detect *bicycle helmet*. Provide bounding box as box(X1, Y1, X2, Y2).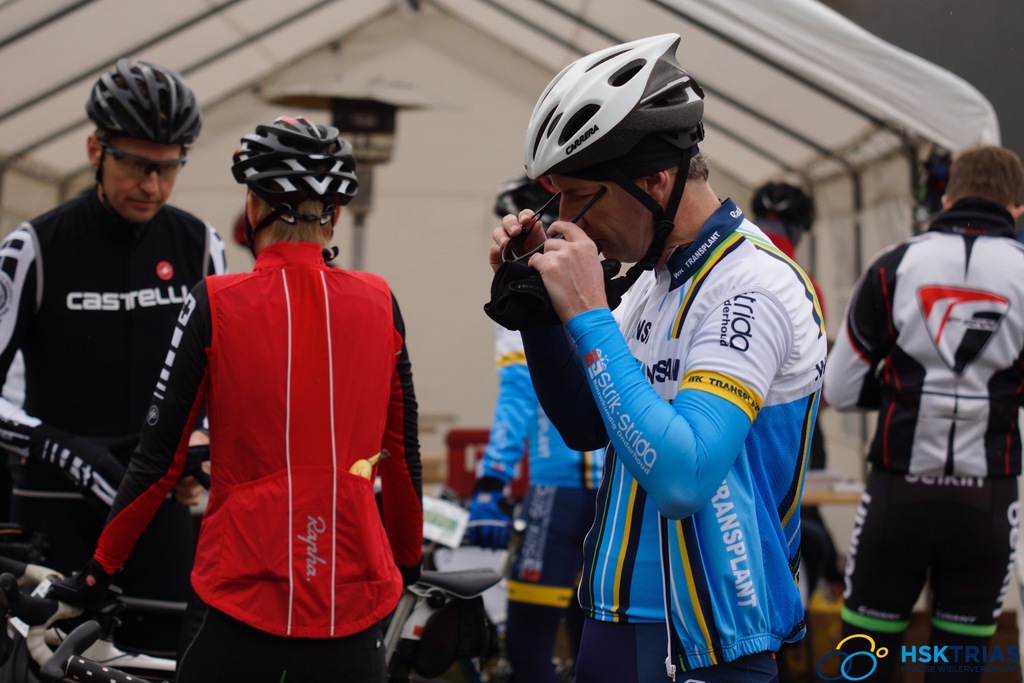
box(749, 179, 814, 231).
